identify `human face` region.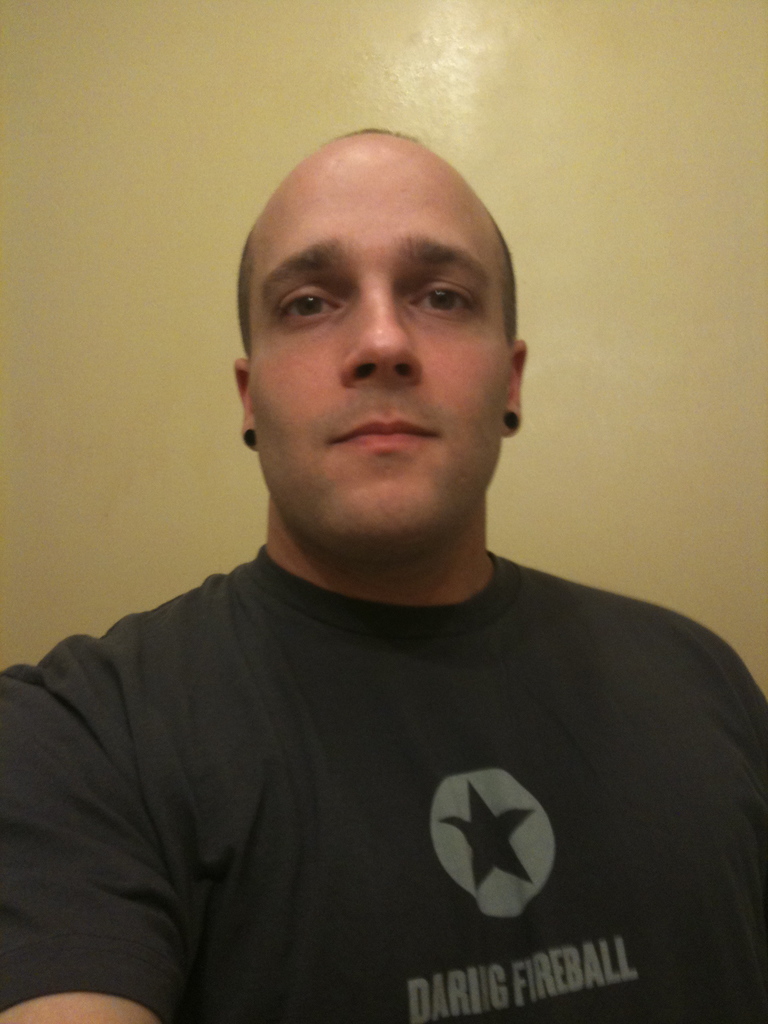
Region: 250, 162, 508, 548.
